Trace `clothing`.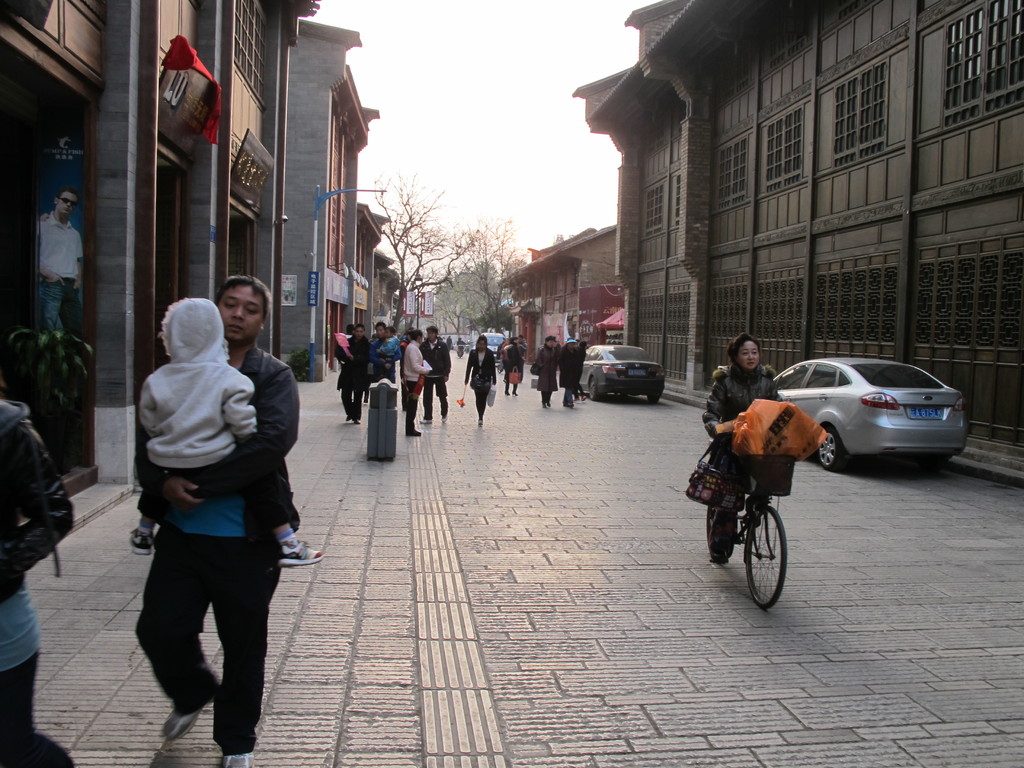
Traced to select_region(551, 340, 584, 401).
